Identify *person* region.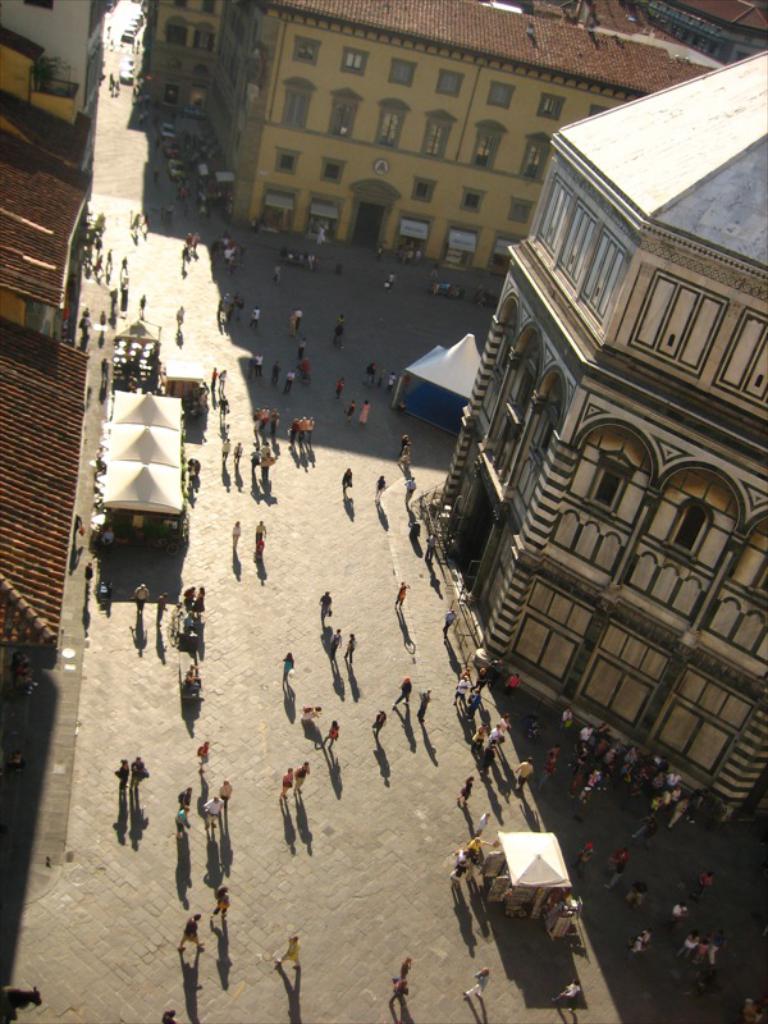
Region: bbox(394, 582, 401, 612).
